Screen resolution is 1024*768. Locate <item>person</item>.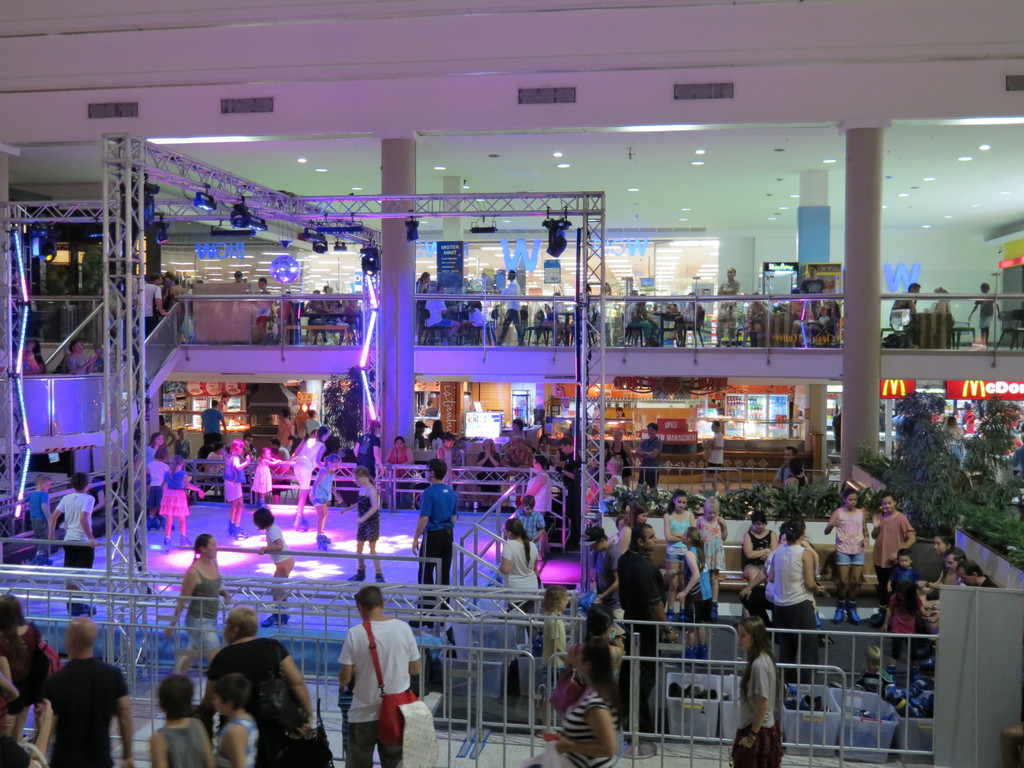
x1=305 y1=409 x2=323 y2=436.
